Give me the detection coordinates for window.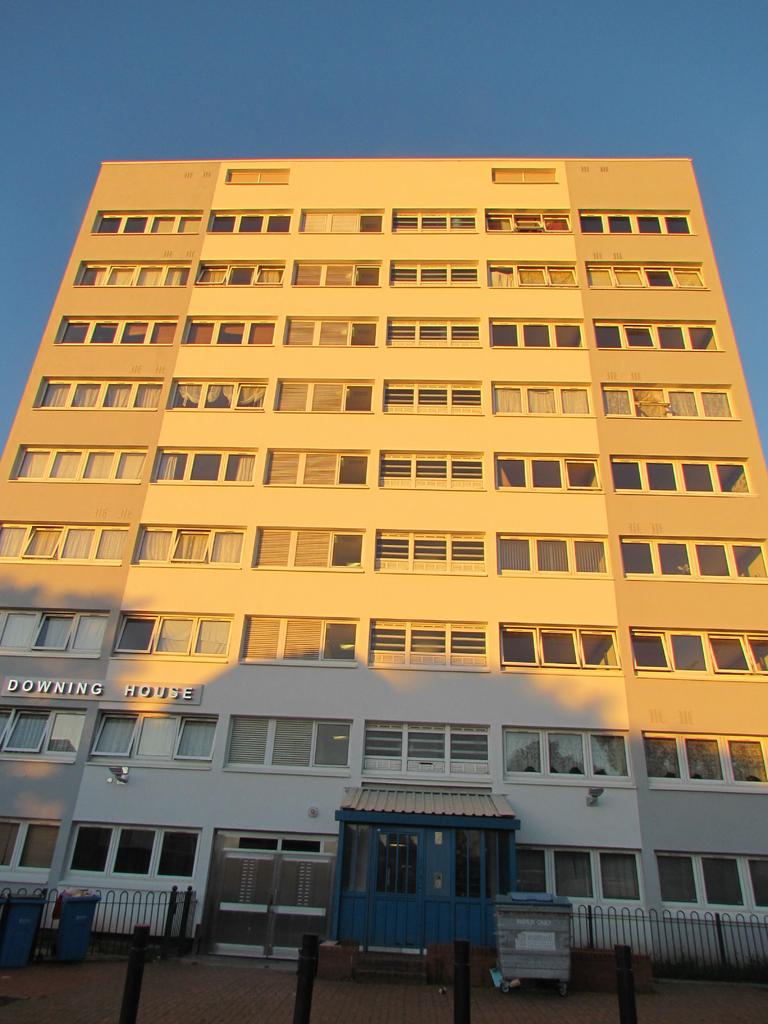
box(184, 714, 223, 763).
